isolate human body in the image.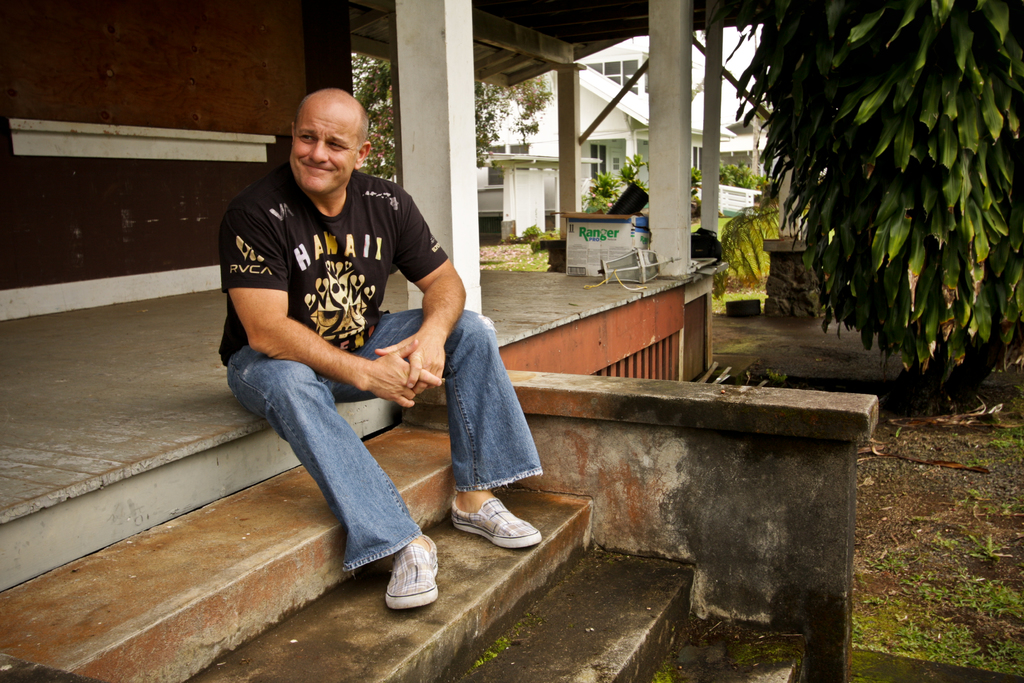
Isolated region: bbox=(212, 122, 451, 618).
